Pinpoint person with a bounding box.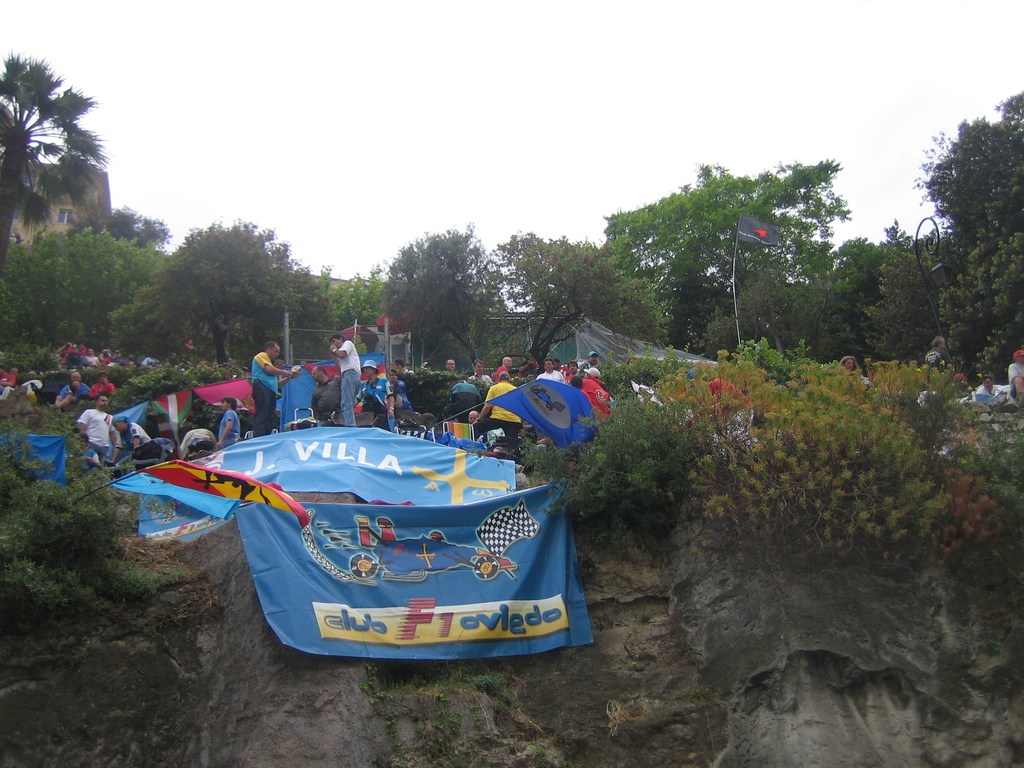
Rect(218, 395, 239, 447).
